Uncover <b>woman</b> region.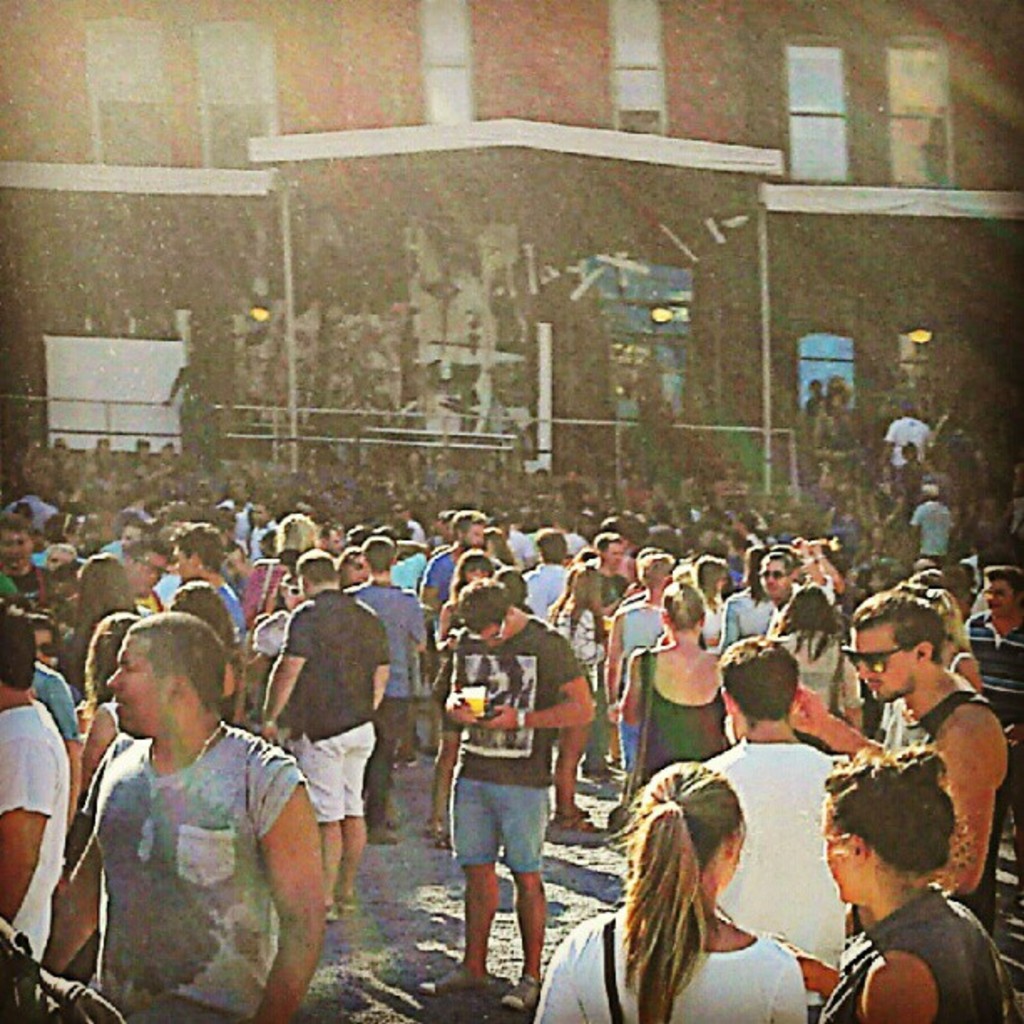
Uncovered: [67, 552, 141, 679].
